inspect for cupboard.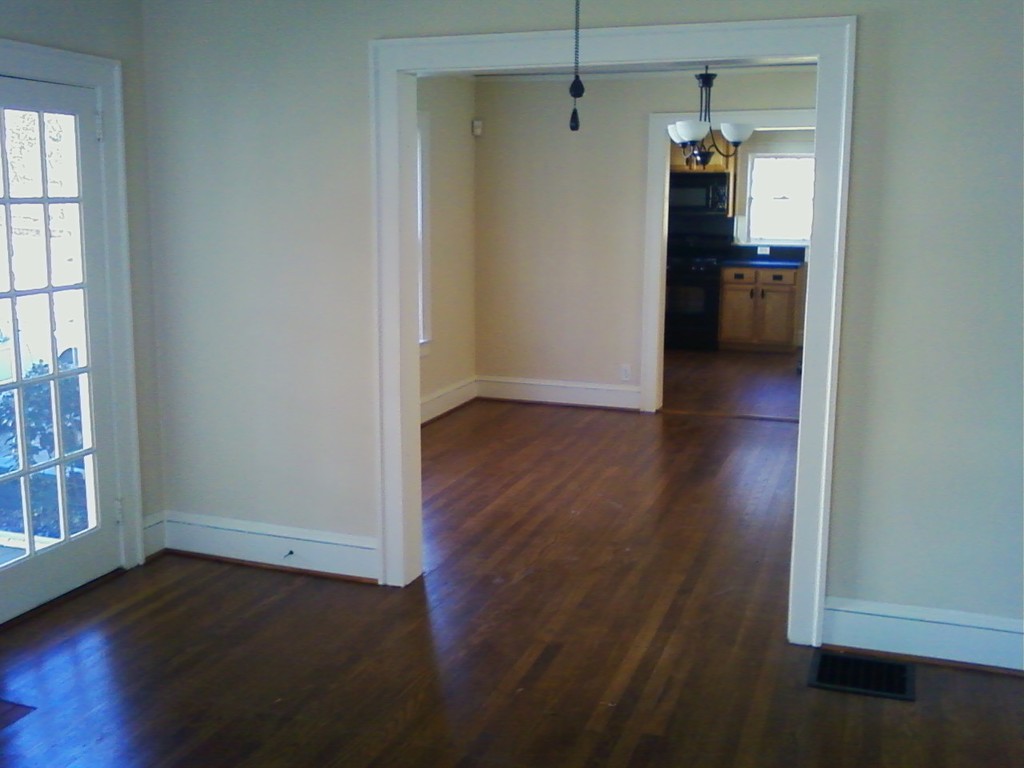
Inspection: (719,268,797,355).
